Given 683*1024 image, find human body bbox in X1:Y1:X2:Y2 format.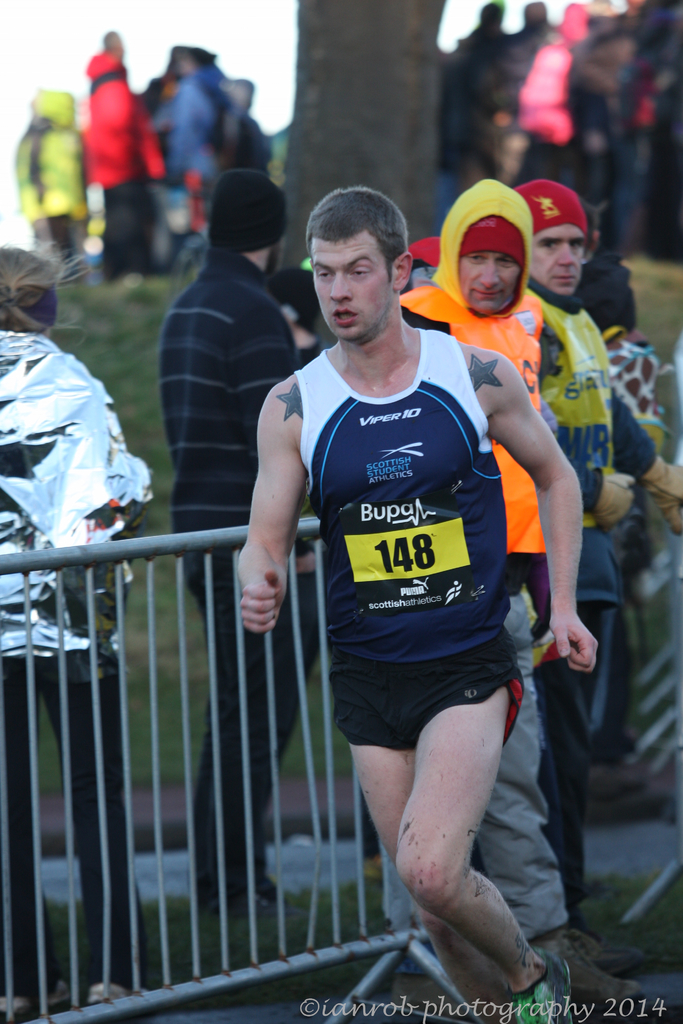
141:256:299:926.
